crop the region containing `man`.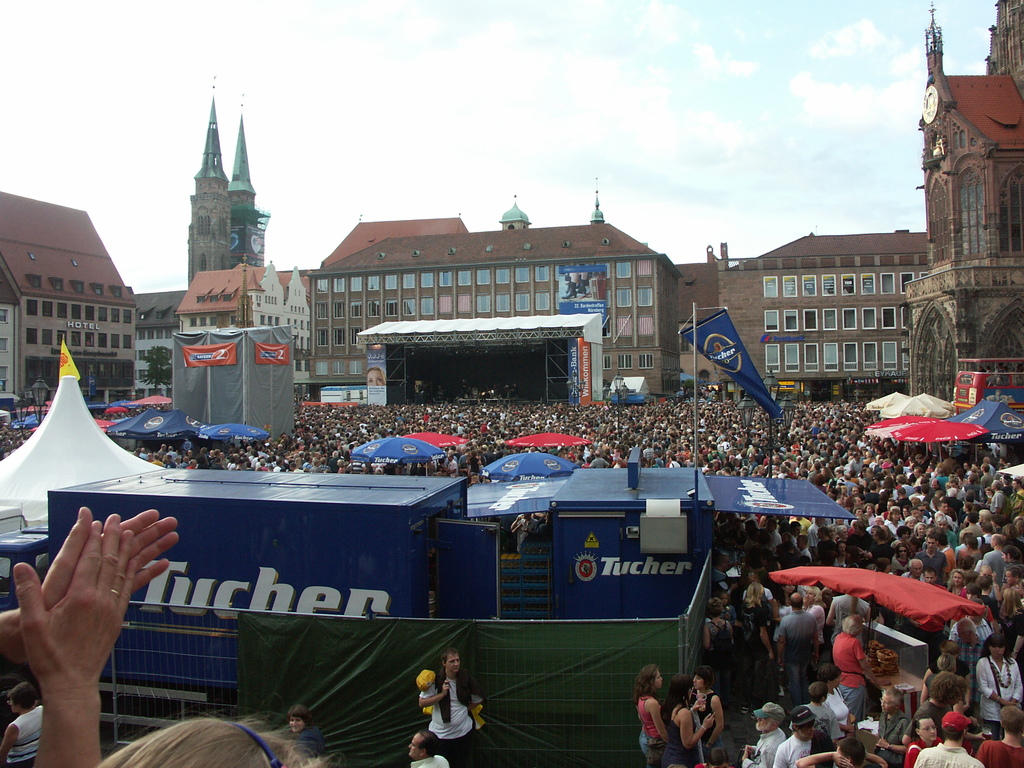
Crop region: 869:531:890:556.
